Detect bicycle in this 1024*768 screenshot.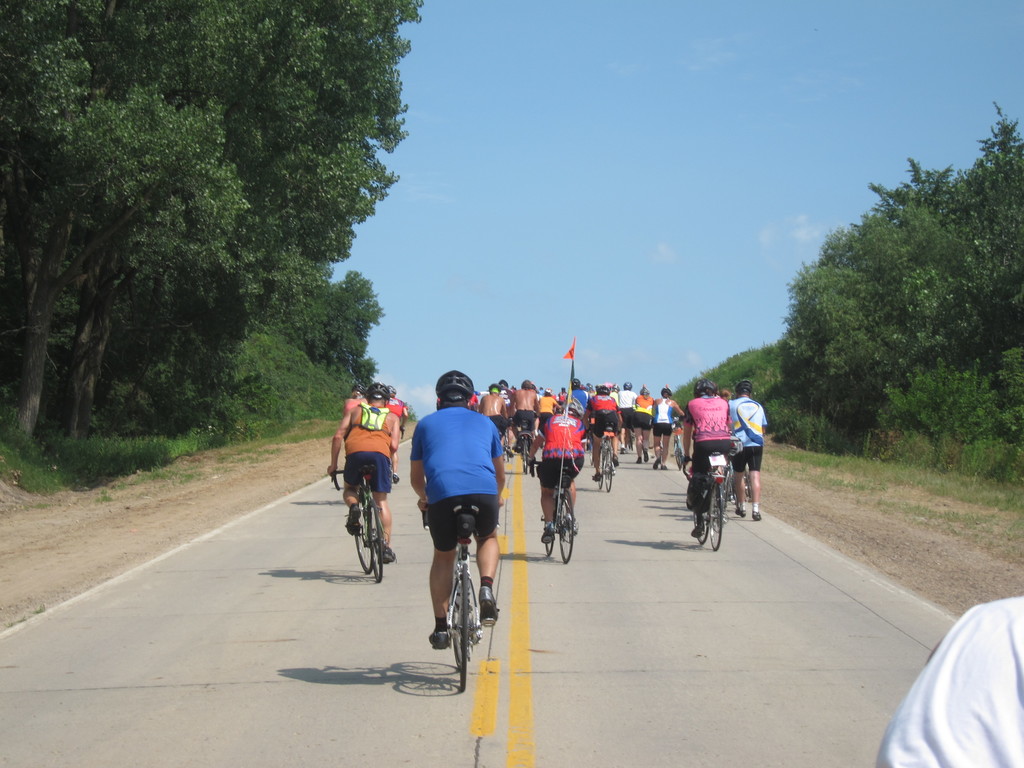
Detection: <box>324,467,387,582</box>.
